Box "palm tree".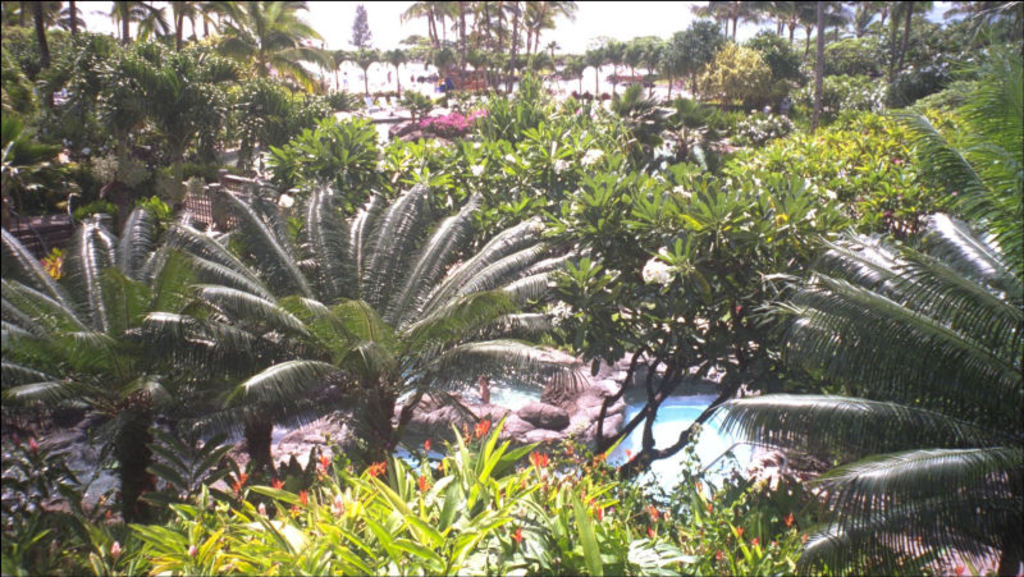
region(580, 146, 750, 435).
